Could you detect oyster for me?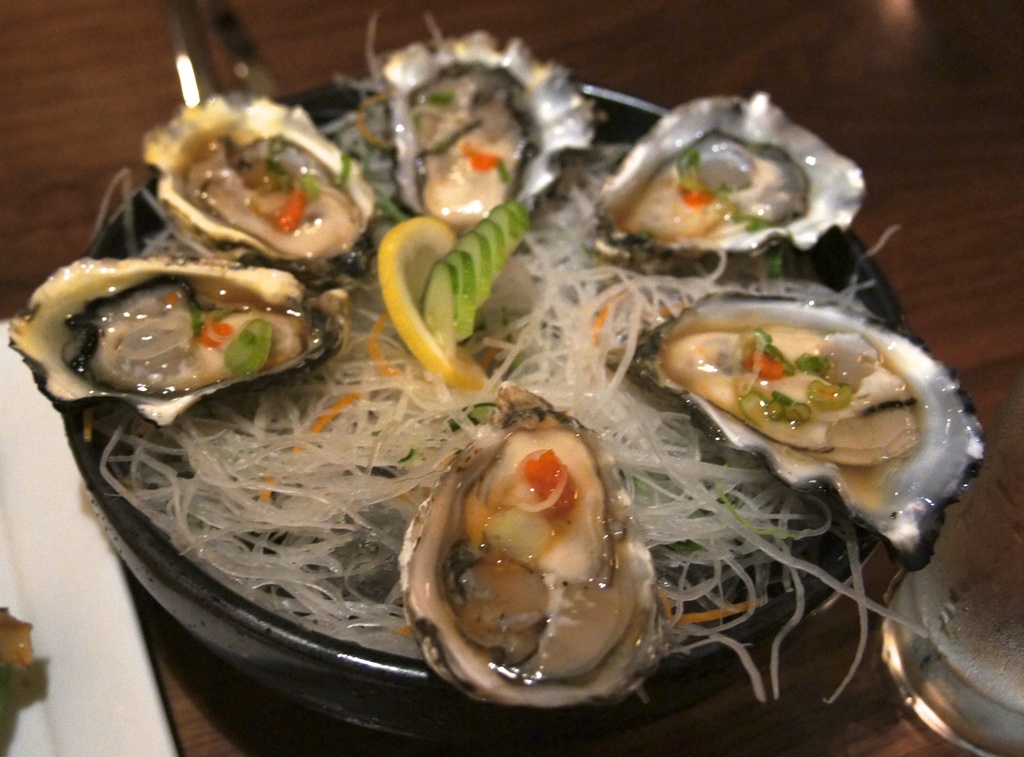
Detection result: 394,385,675,713.
